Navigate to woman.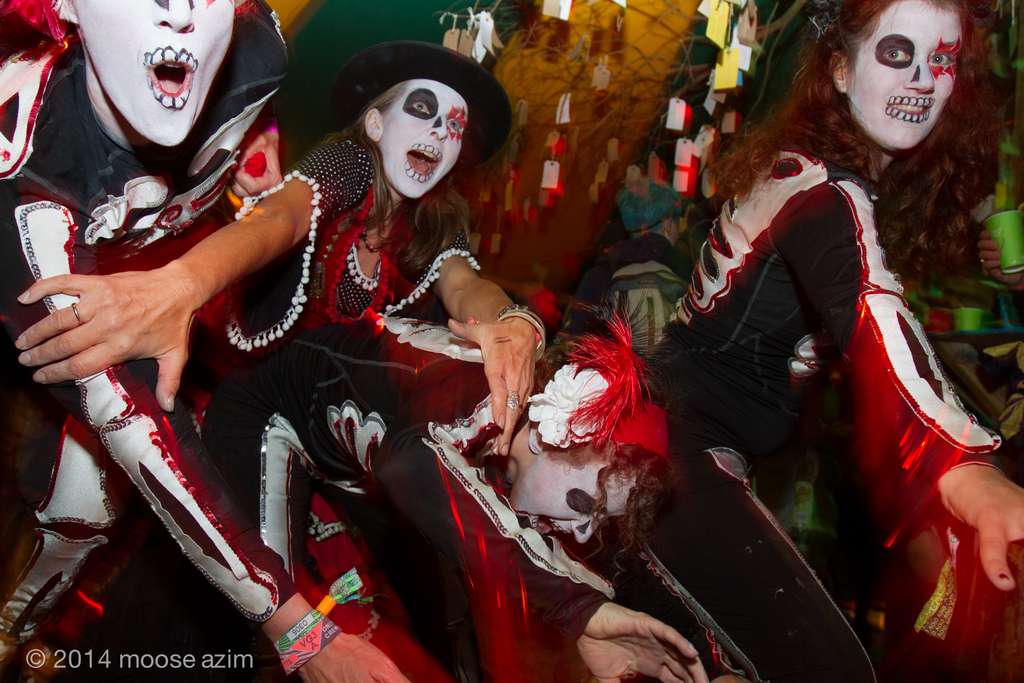
Navigation target: [163,42,577,670].
